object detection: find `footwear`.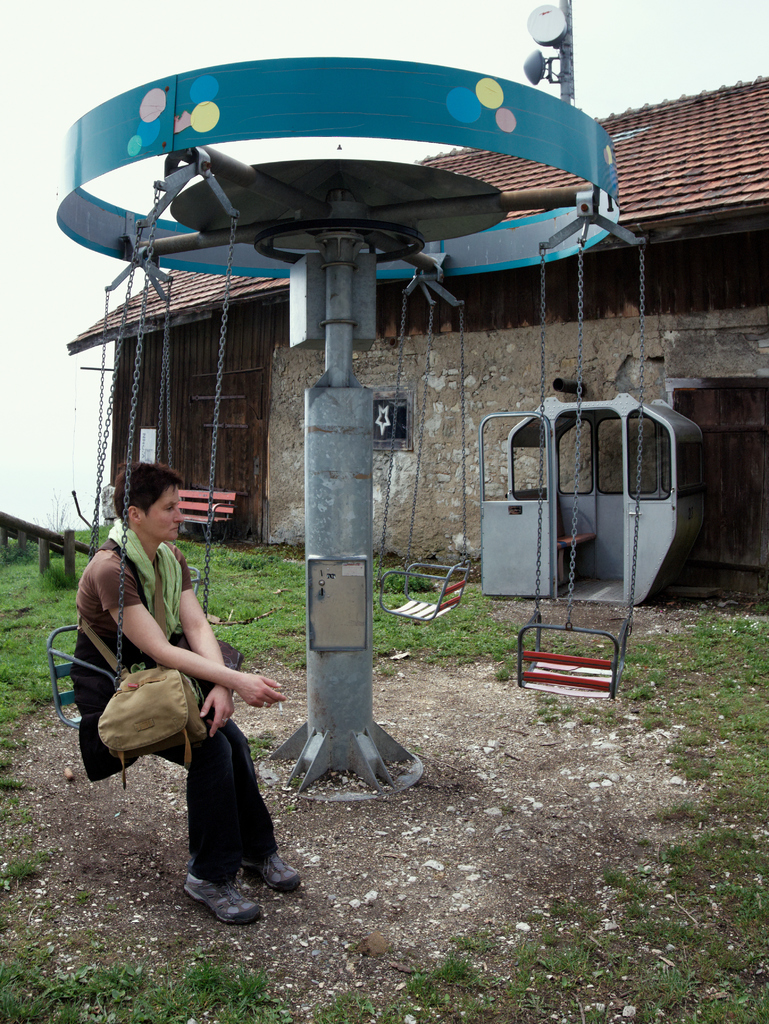
left=238, top=848, right=299, bottom=892.
